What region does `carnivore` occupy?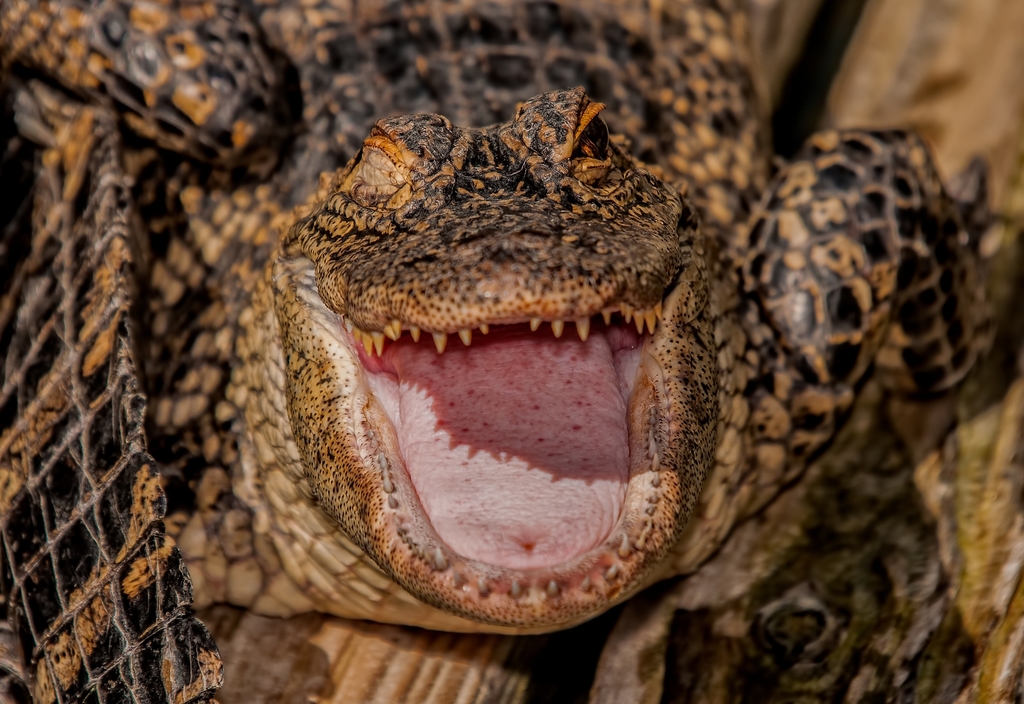
bbox=[0, 0, 1010, 703].
